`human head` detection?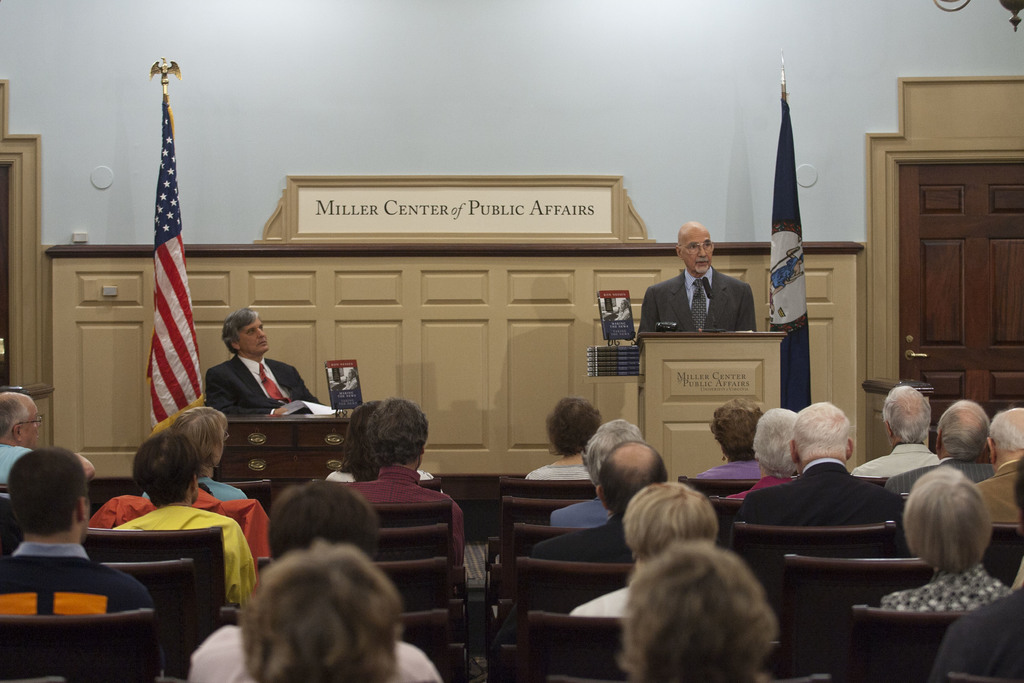
[left=243, top=545, right=401, bottom=682]
